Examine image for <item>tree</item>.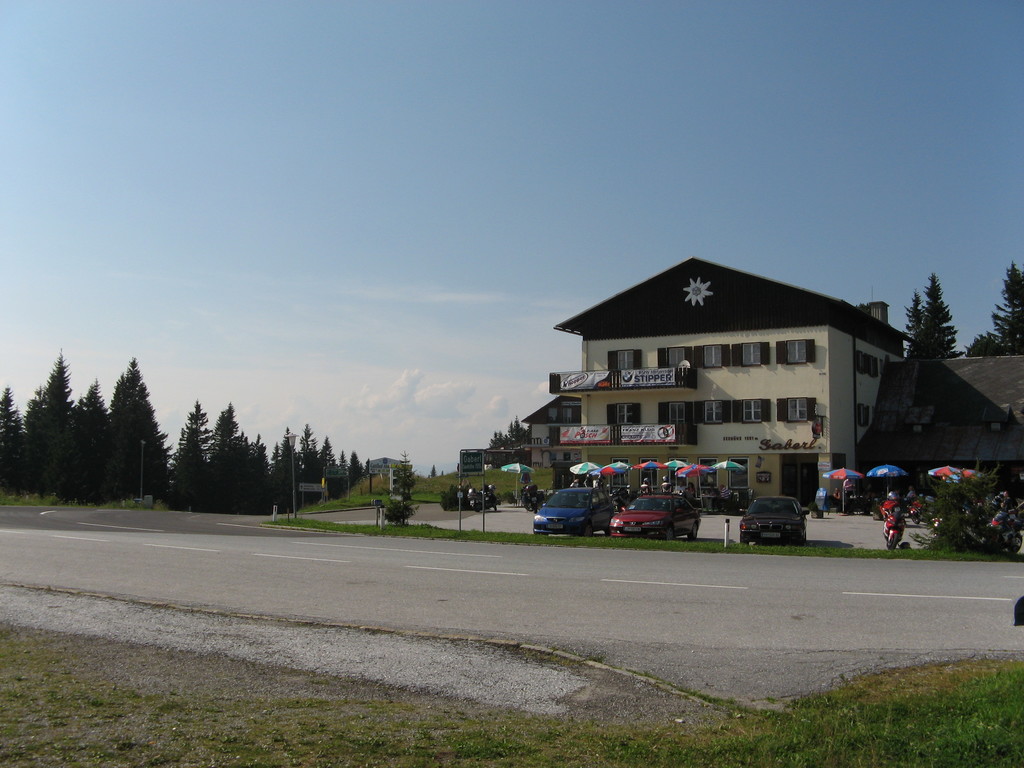
Examination result: bbox(905, 271, 964, 362).
